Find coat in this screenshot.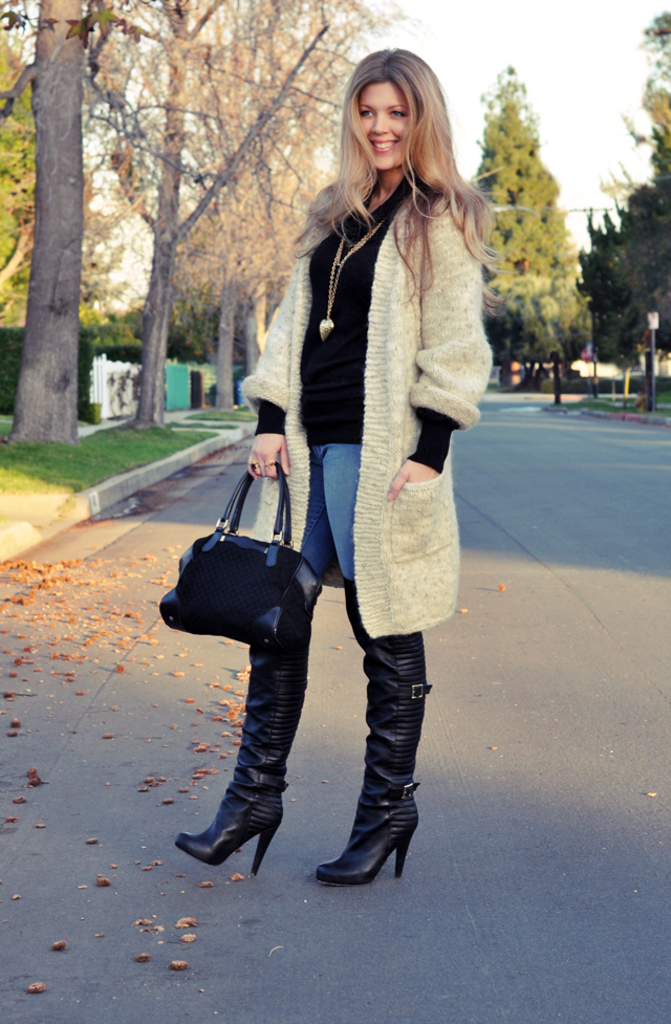
The bounding box for coat is select_region(248, 83, 491, 656).
